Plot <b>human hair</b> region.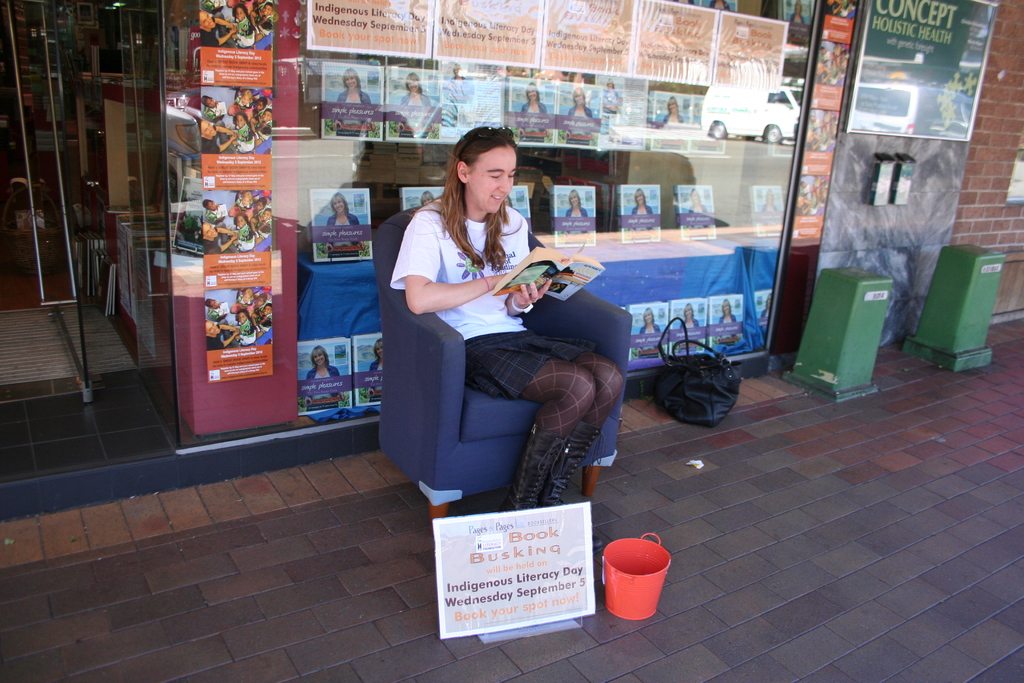
Plotted at x1=525 y1=82 x2=541 y2=101.
